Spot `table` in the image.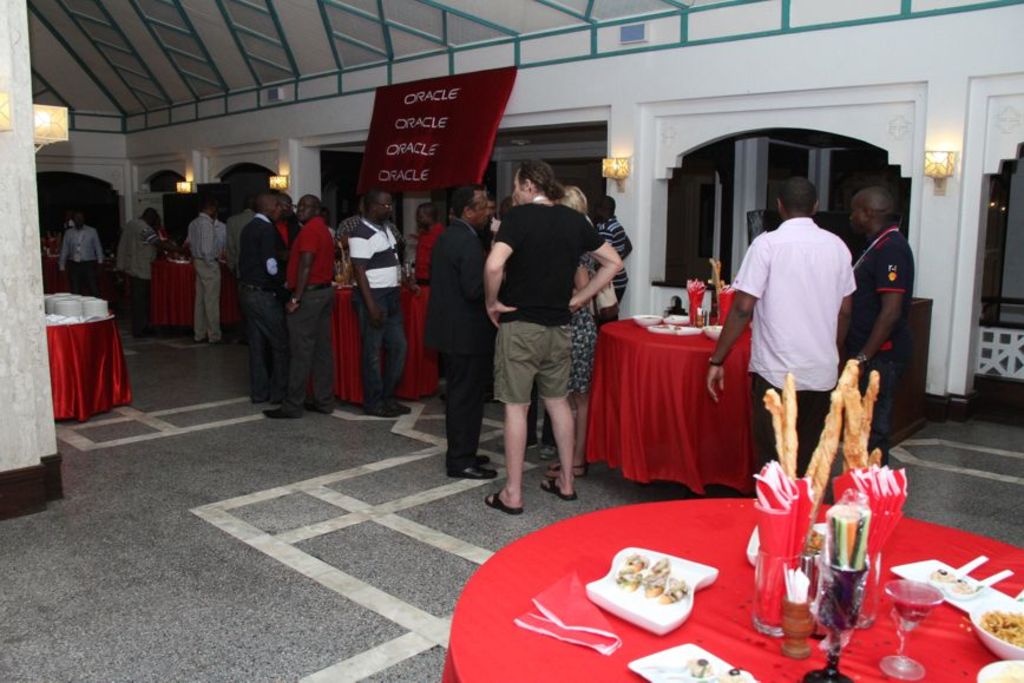
`table` found at bbox=[590, 300, 760, 511].
